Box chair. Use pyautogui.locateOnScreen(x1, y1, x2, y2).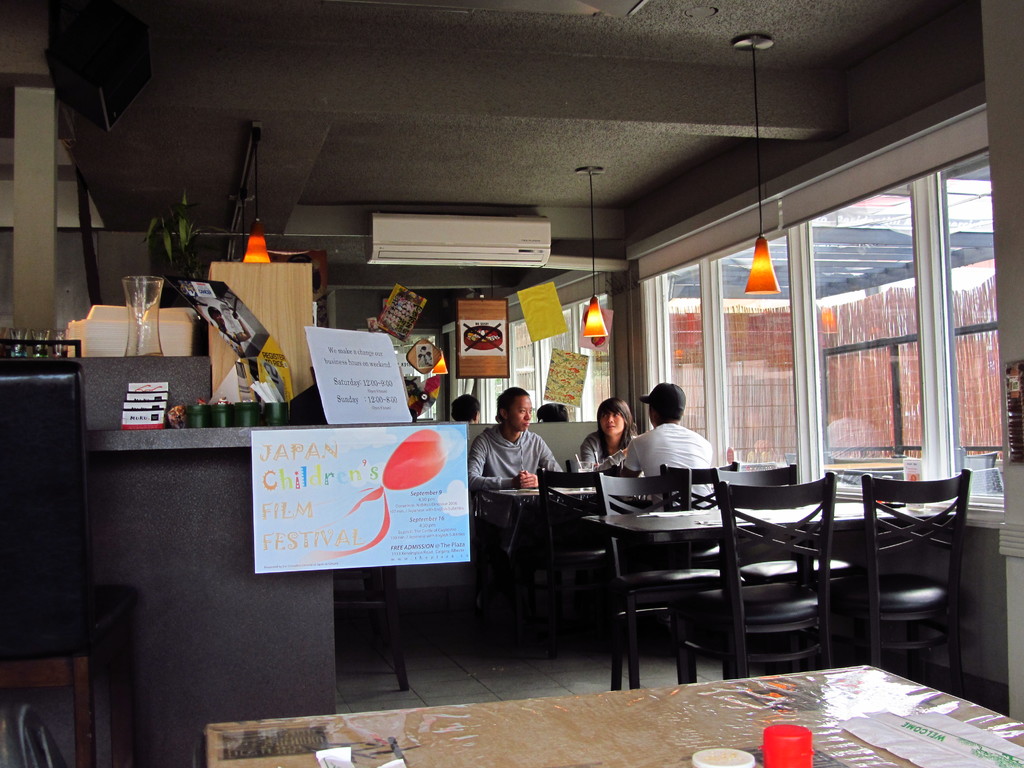
pyautogui.locateOnScreen(660, 463, 737, 563).
